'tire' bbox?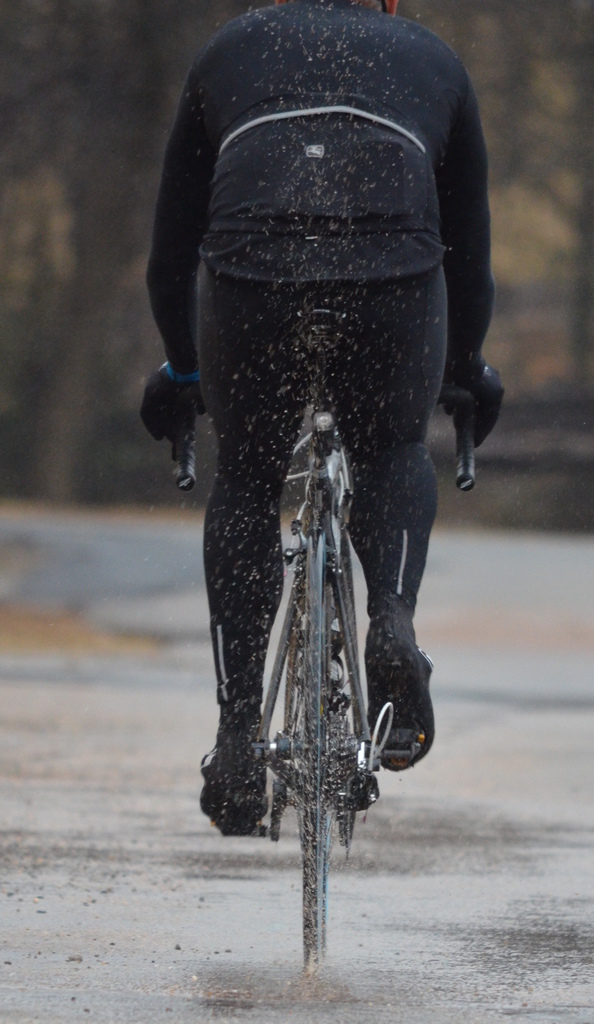
302,519,337,984
